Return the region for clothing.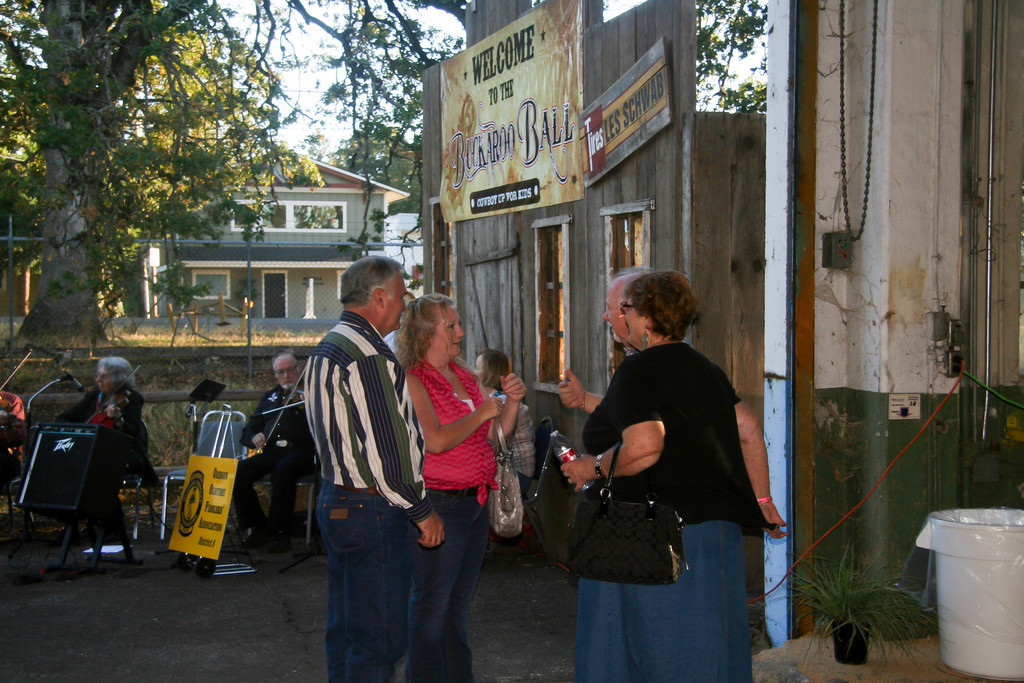
45,393,150,539.
